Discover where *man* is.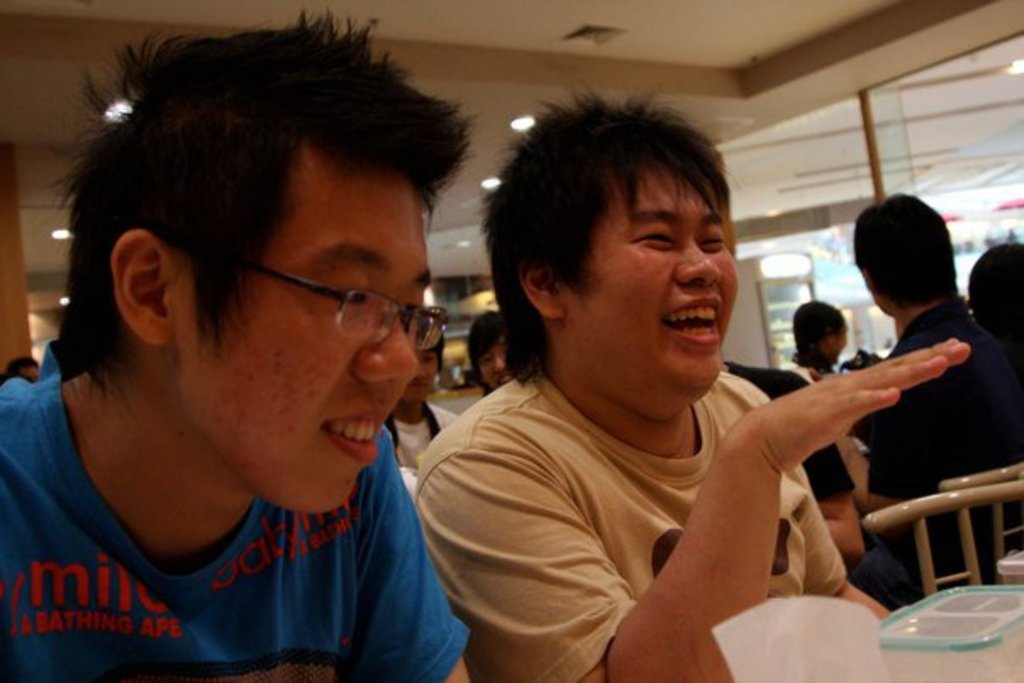
Discovered at (x1=402, y1=78, x2=970, y2=681).
